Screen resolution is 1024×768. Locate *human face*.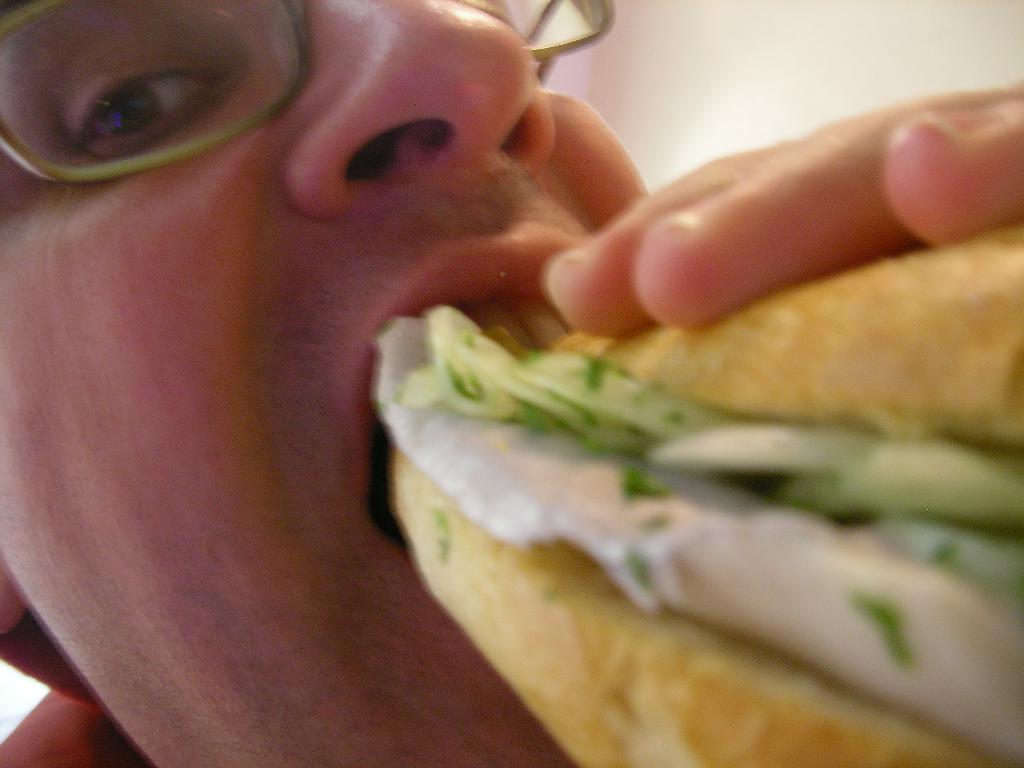
{"x1": 0, "y1": 0, "x2": 651, "y2": 767}.
